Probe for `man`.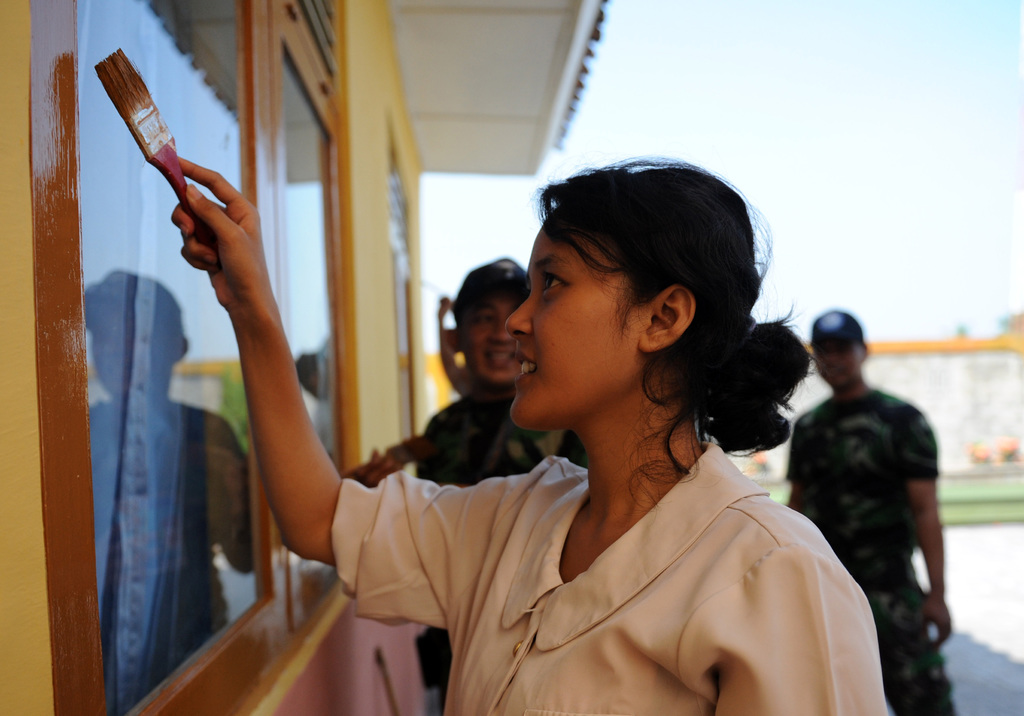
Probe result: {"x1": 408, "y1": 258, "x2": 588, "y2": 692}.
